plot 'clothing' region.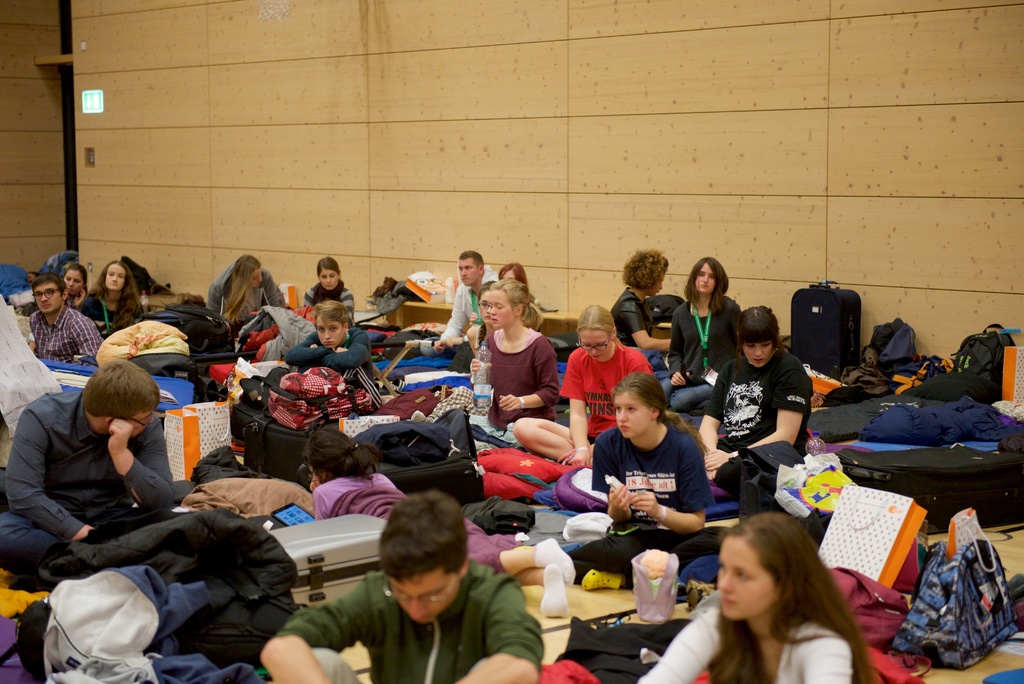
Plotted at 207, 268, 281, 326.
